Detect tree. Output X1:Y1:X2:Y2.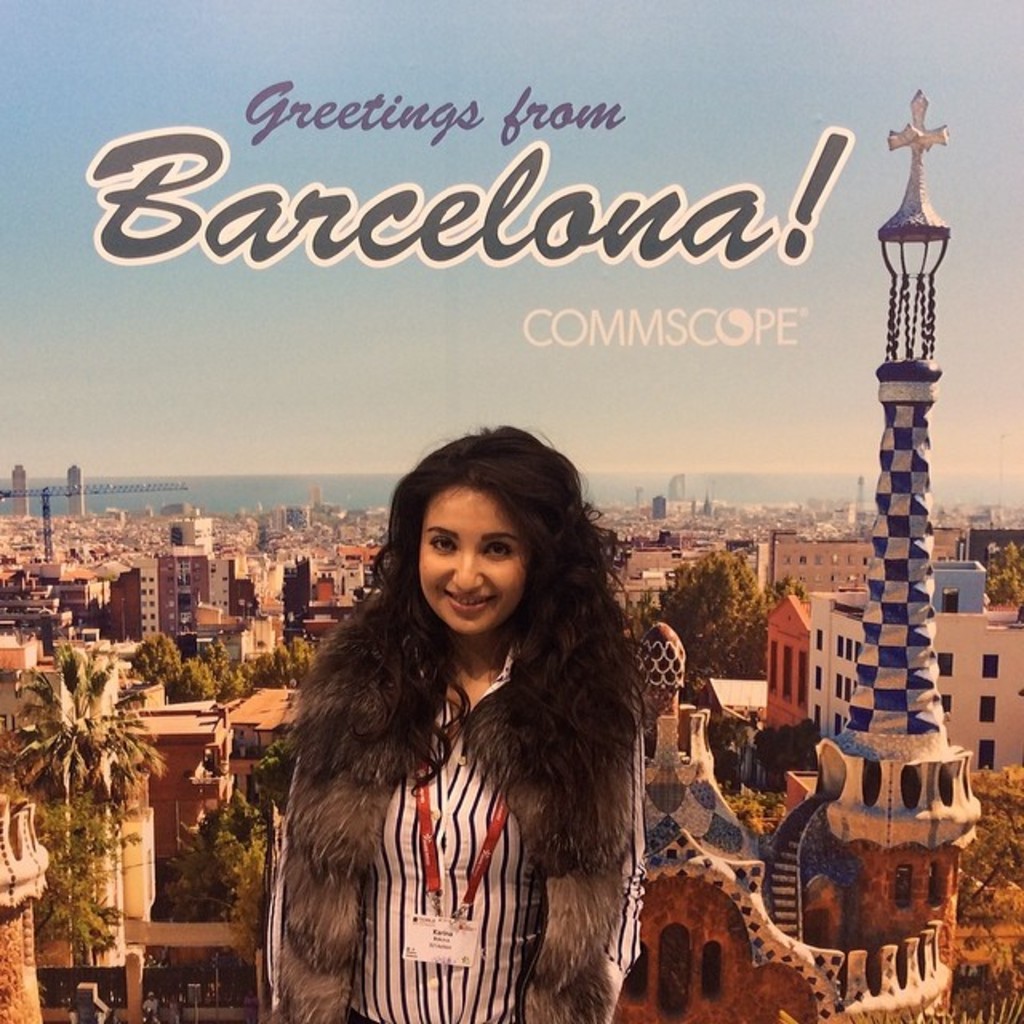
752:715:824:782.
